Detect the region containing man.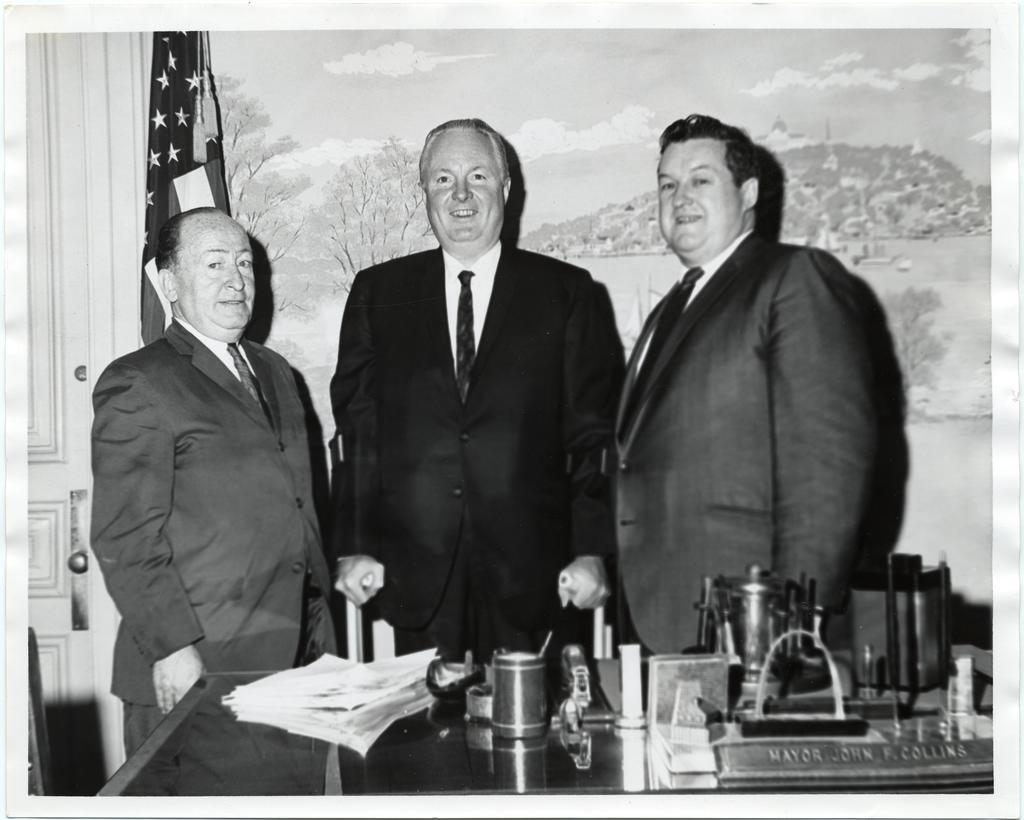
left=616, top=111, right=876, bottom=672.
